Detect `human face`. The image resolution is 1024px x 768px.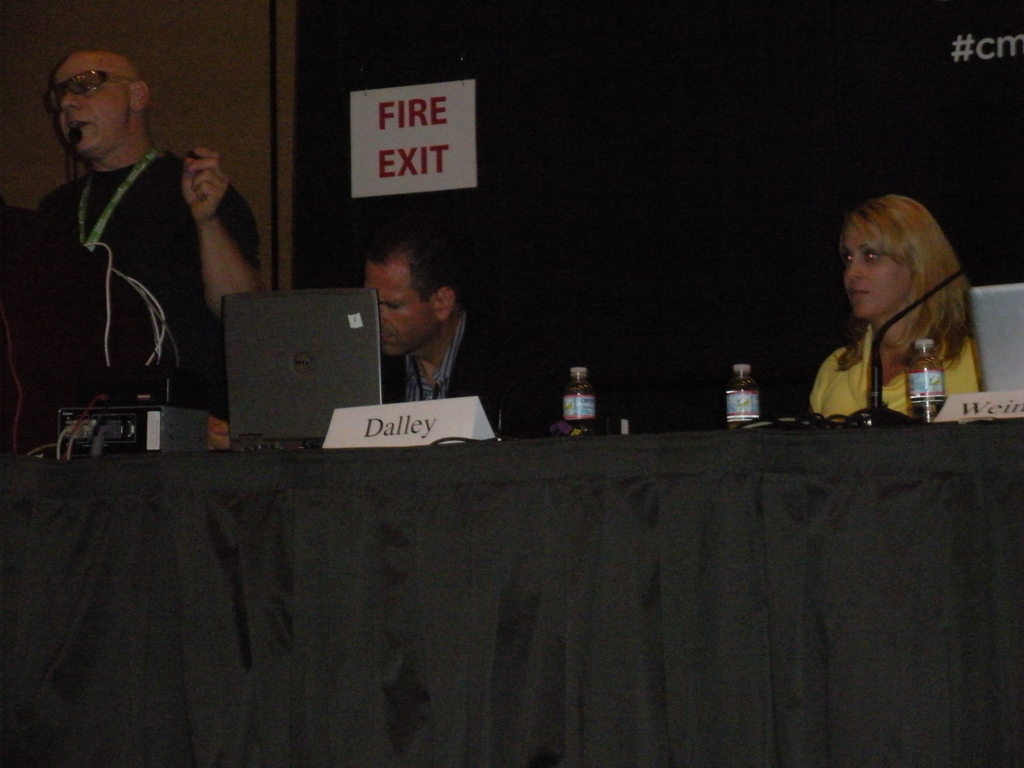
bbox=[353, 248, 431, 365].
